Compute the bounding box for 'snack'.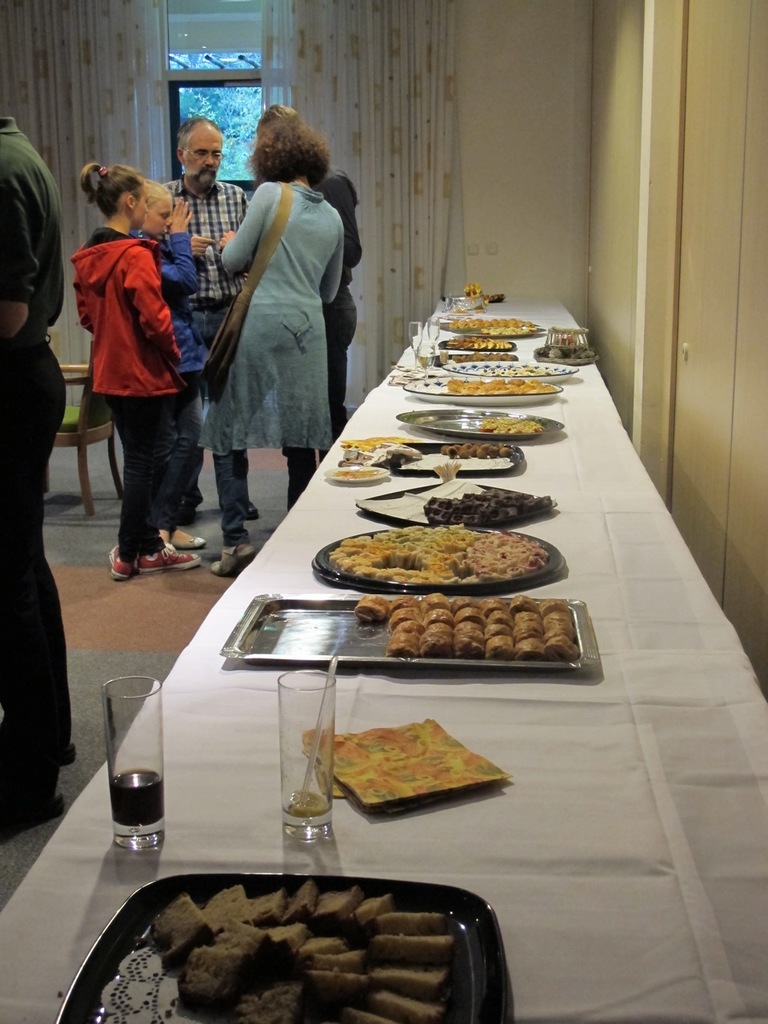
rect(516, 612, 546, 635).
